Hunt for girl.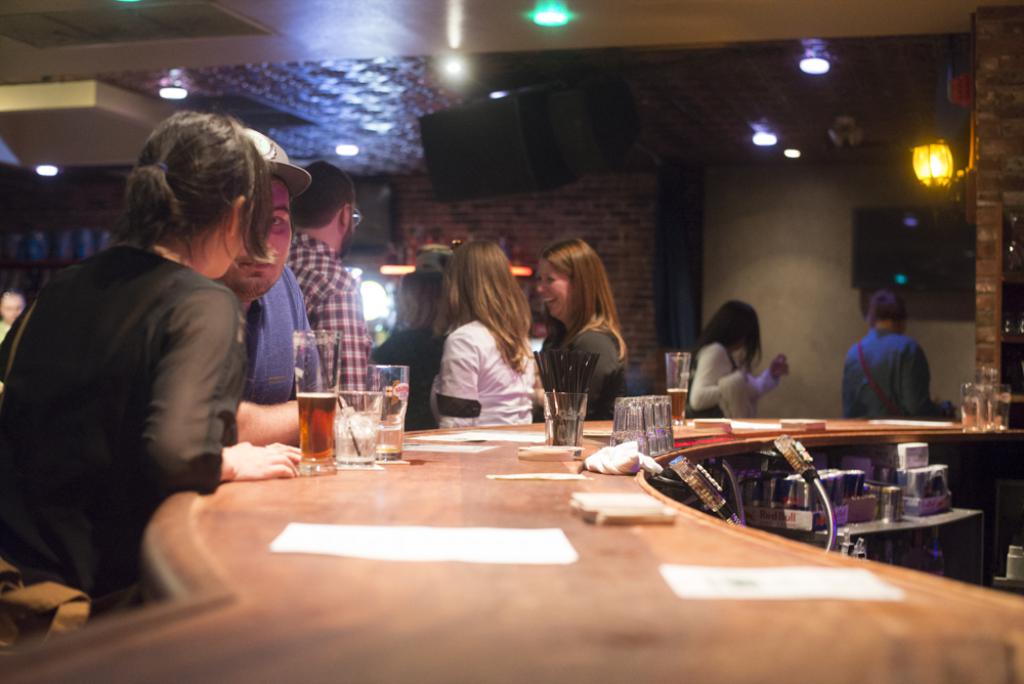
Hunted down at (428,248,539,427).
